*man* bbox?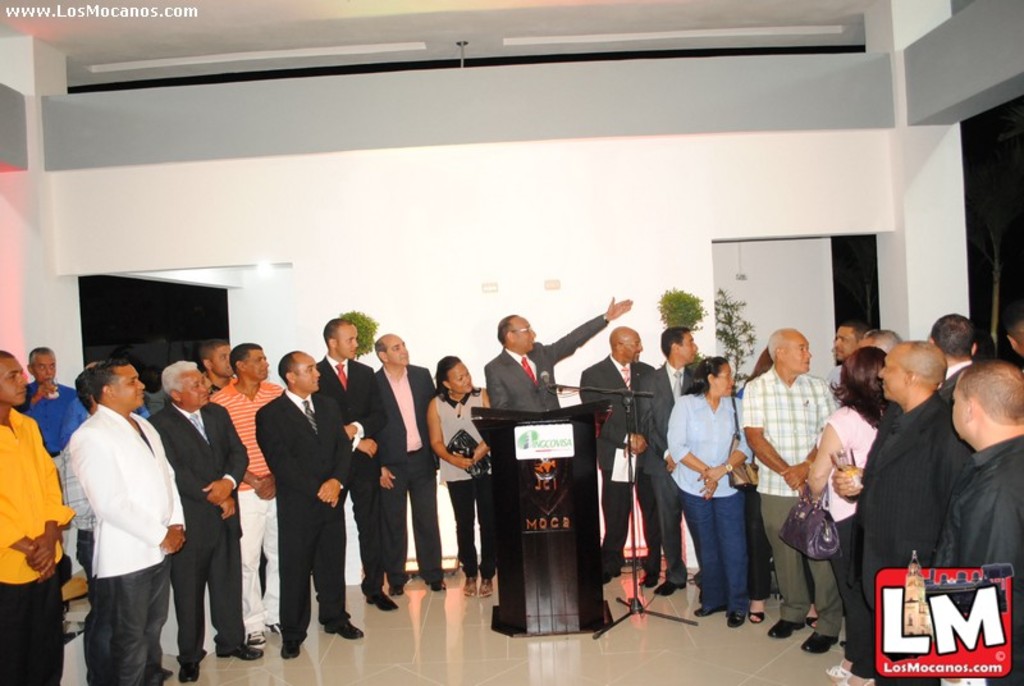
detection(200, 334, 230, 398)
